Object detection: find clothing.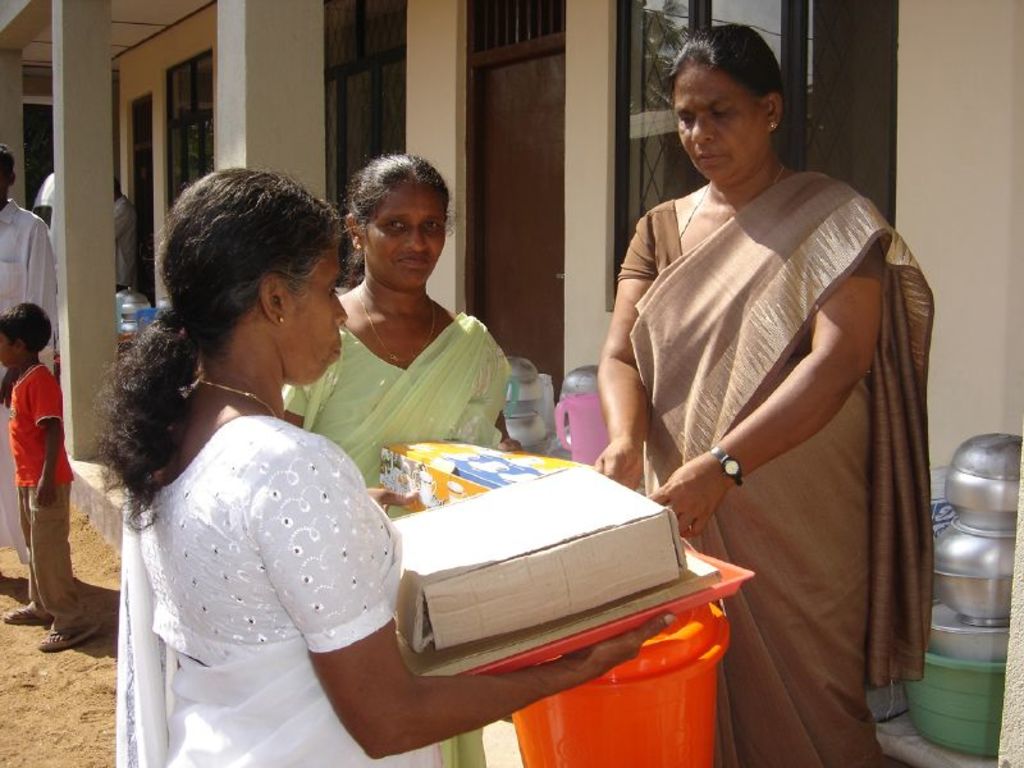
Rect(623, 164, 916, 767).
